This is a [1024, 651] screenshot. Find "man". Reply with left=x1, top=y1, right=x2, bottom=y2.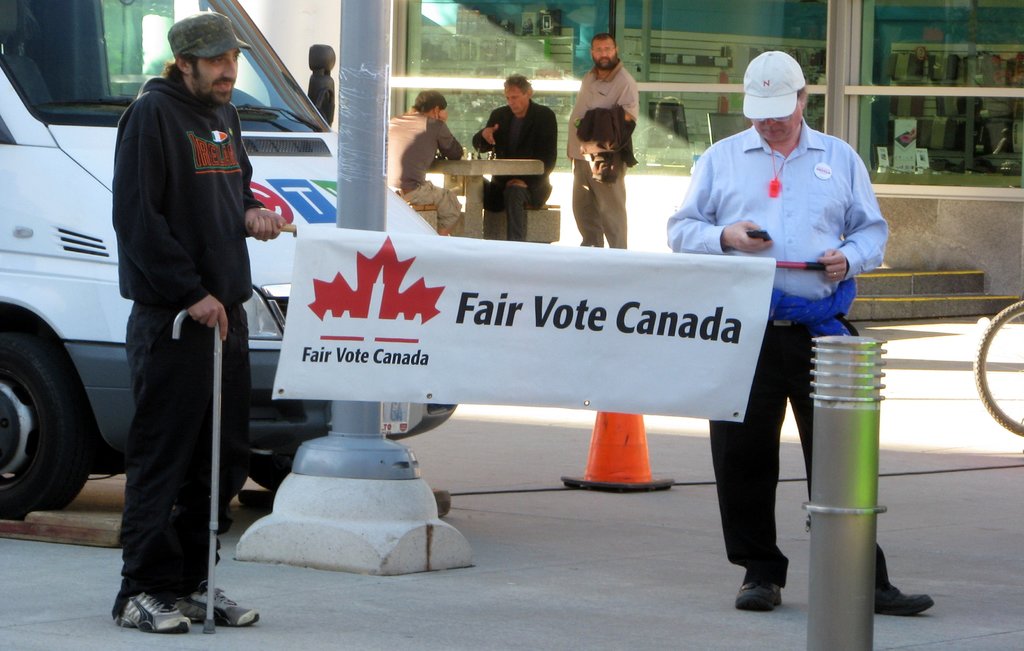
left=383, top=92, right=459, bottom=239.
